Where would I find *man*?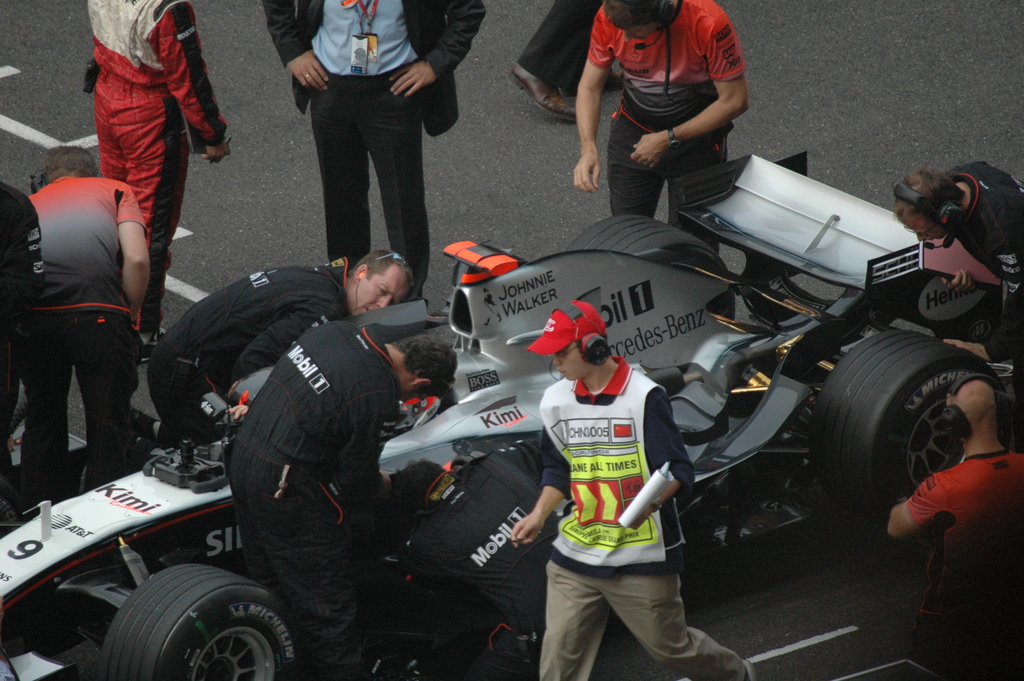
At [x1=225, y1=324, x2=455, y2=680].
